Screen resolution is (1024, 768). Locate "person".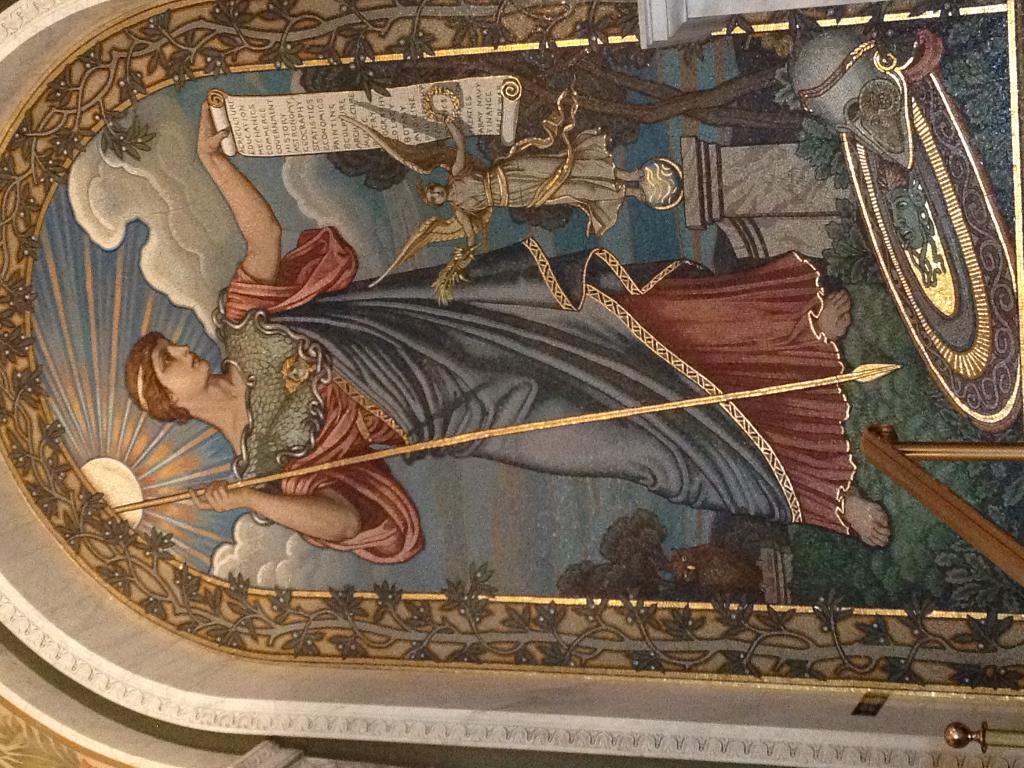
(left=421, top=120, right=648, bottom=271).
